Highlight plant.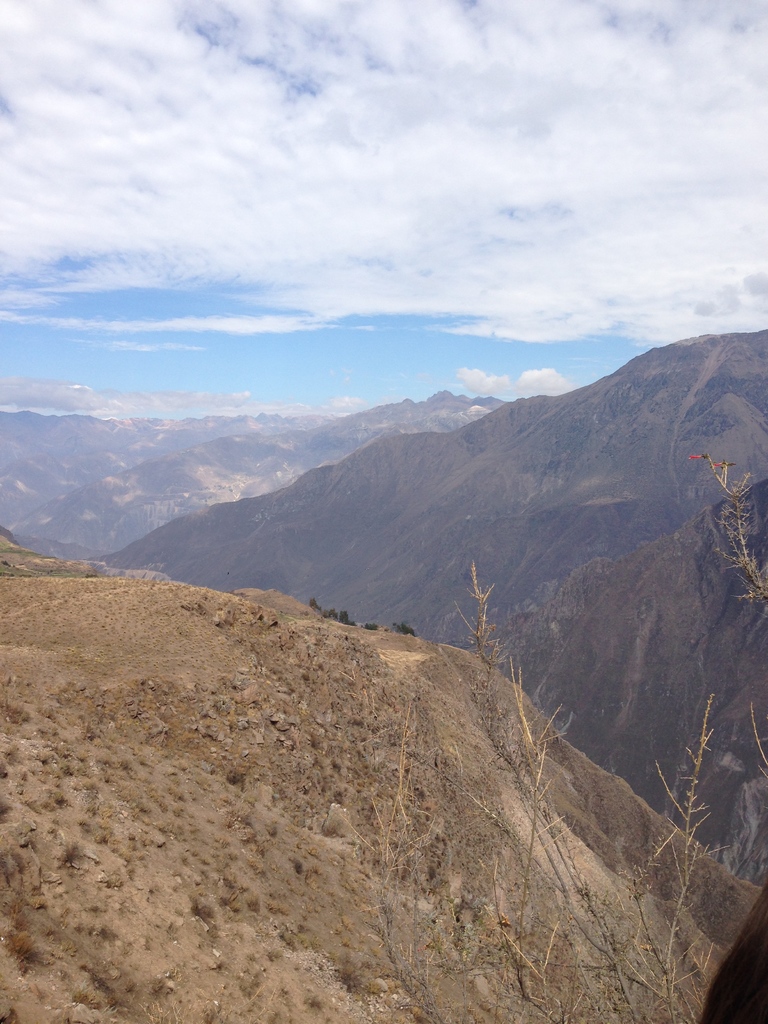
Highlighted region: (left=291, top=853, right=305, bottom=877).
